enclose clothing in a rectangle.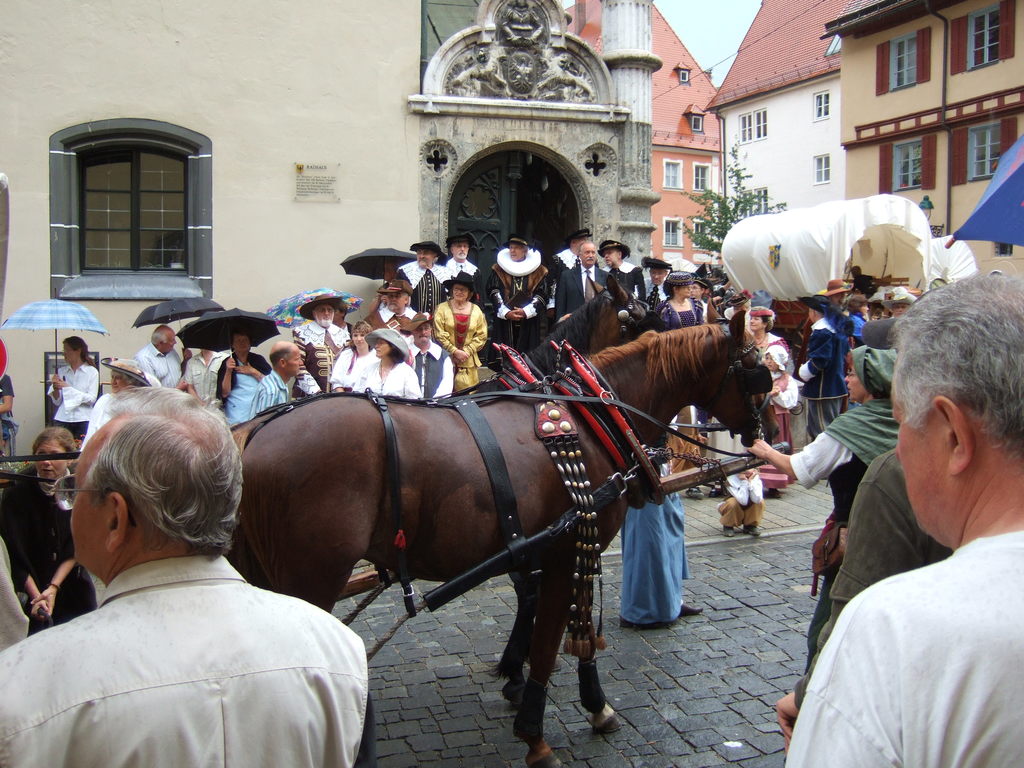
[left=0, top=468, right=370, bottom=767].
